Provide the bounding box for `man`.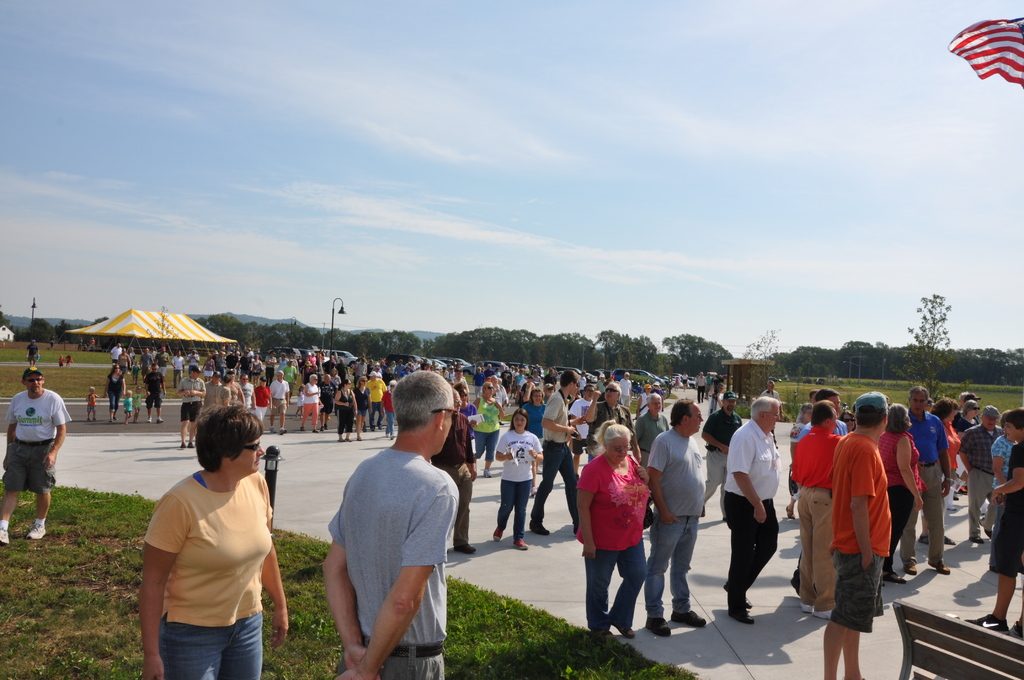
[x1=724, y1=394, x2=781, y2=624].
